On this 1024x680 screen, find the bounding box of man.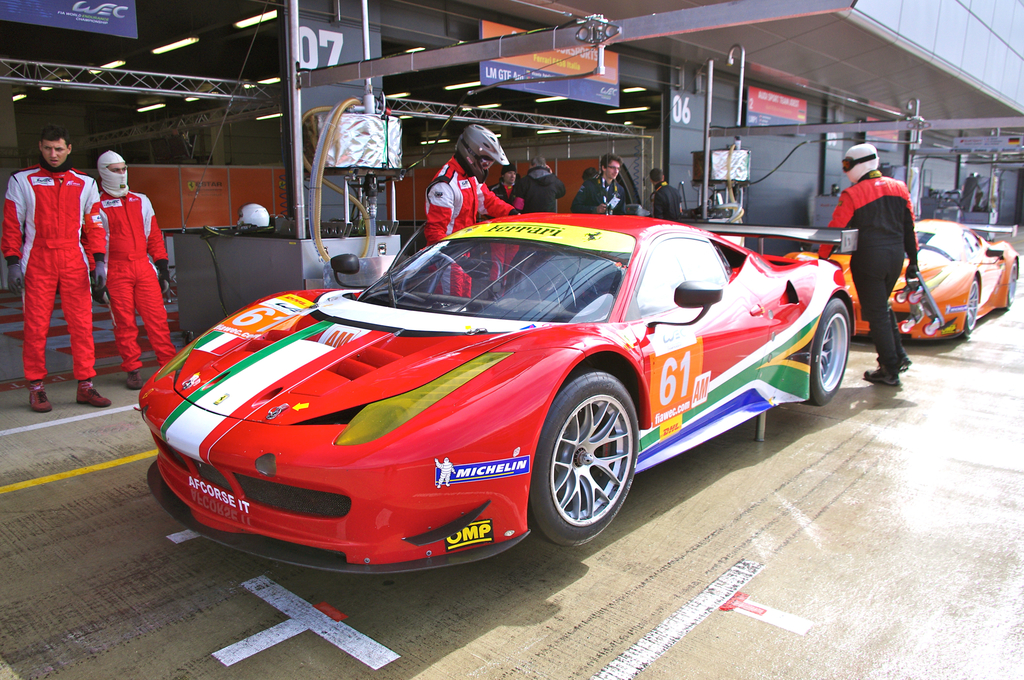
Bounding box: l=575, t=152, r=636, b=222.
